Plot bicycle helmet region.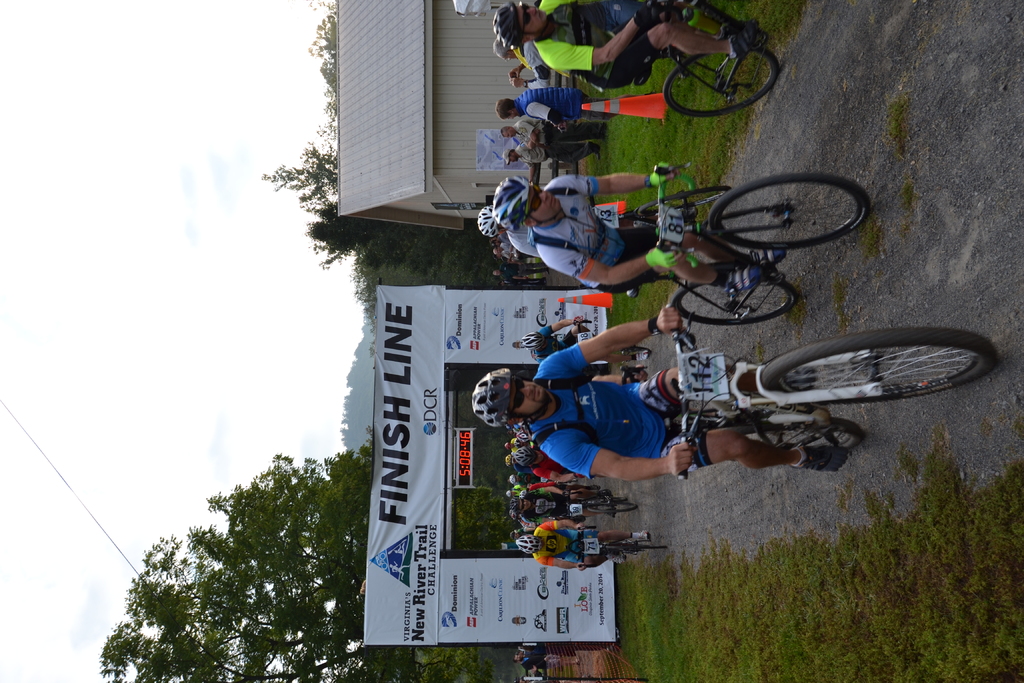
Plotted at (x1=492, y1=176, x2=528, y2=230).
